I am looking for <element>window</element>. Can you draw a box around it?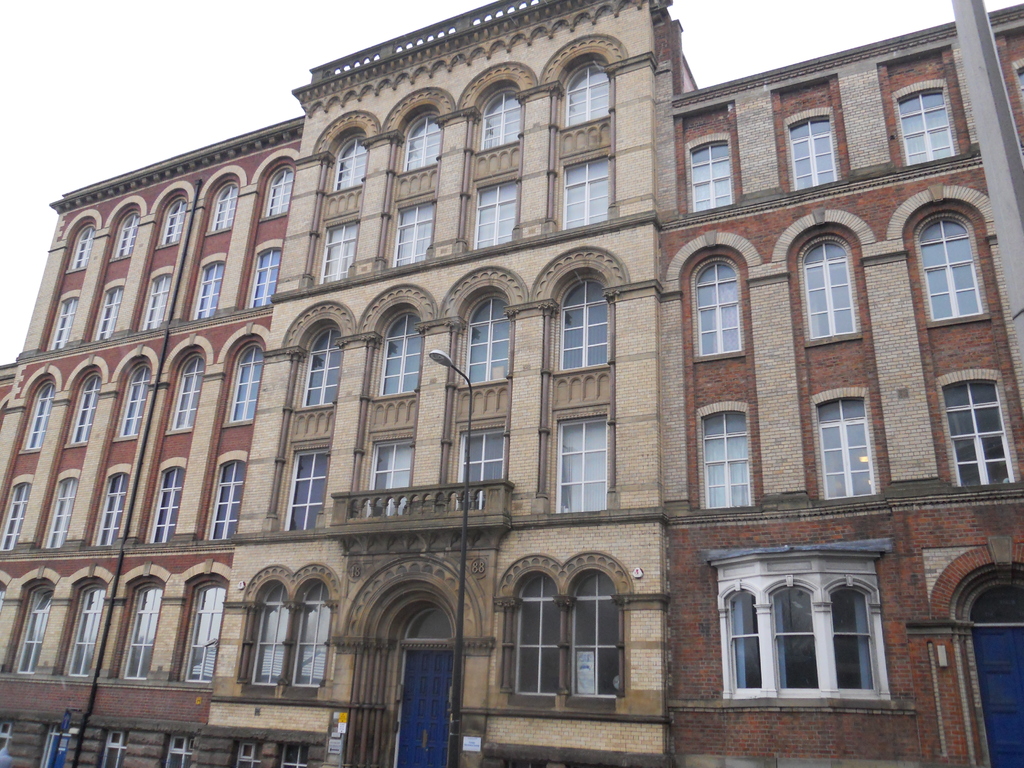
Sure, the bounding box is bbox=[813, 388, 877, 505].
